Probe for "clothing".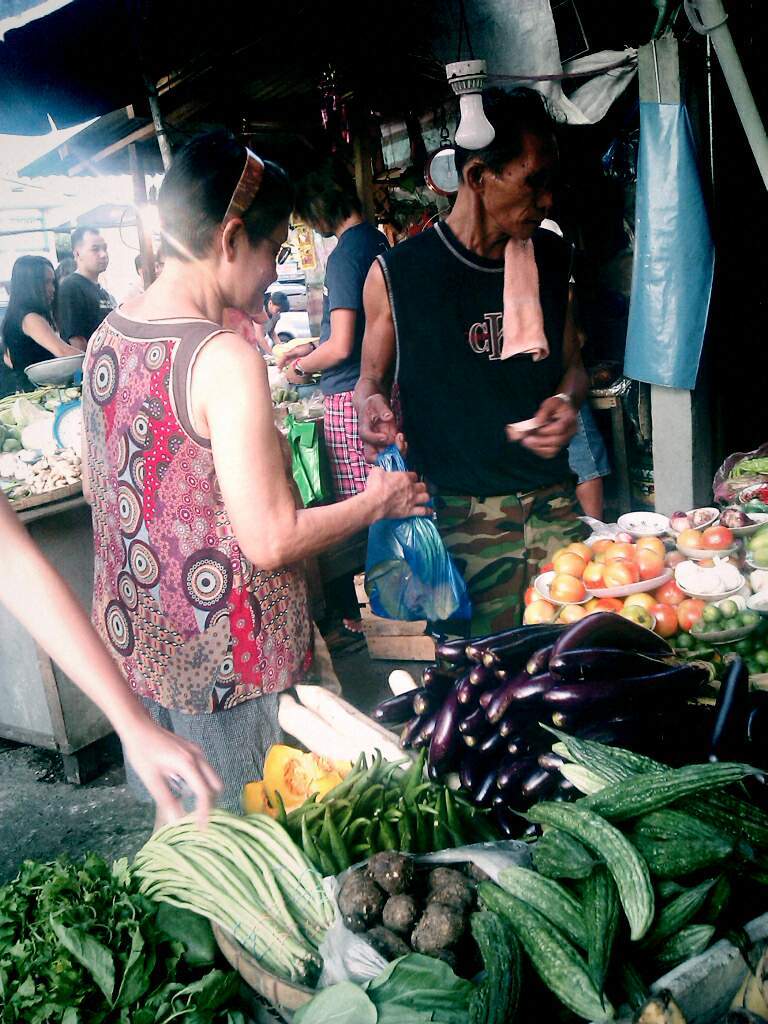
Probe result: 47,262,123,359.
